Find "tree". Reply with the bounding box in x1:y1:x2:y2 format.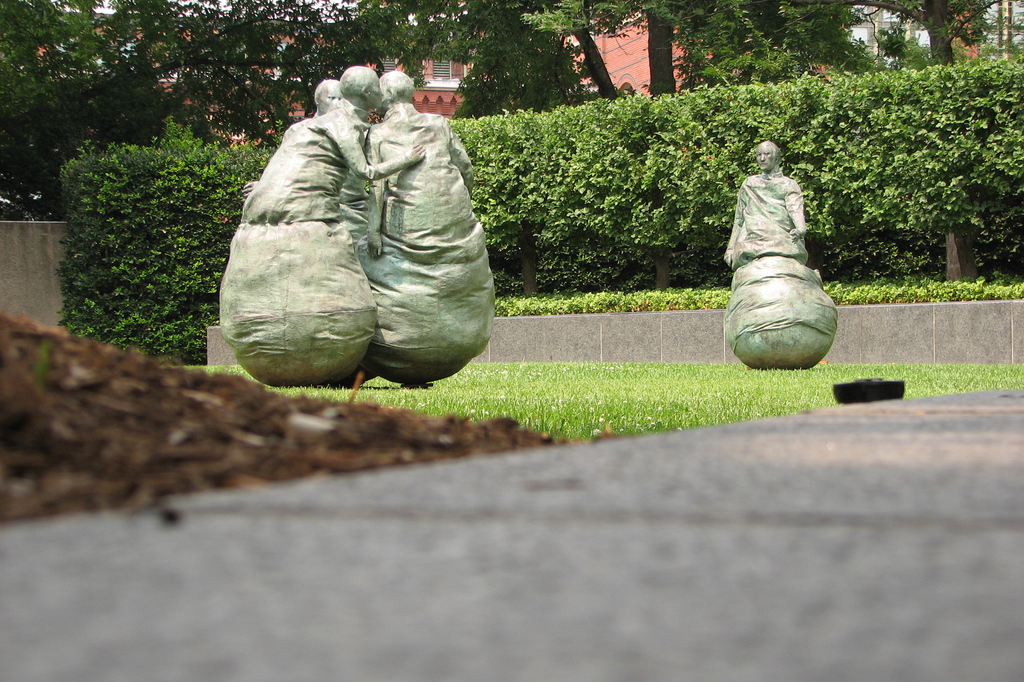
855:0:996:278.
